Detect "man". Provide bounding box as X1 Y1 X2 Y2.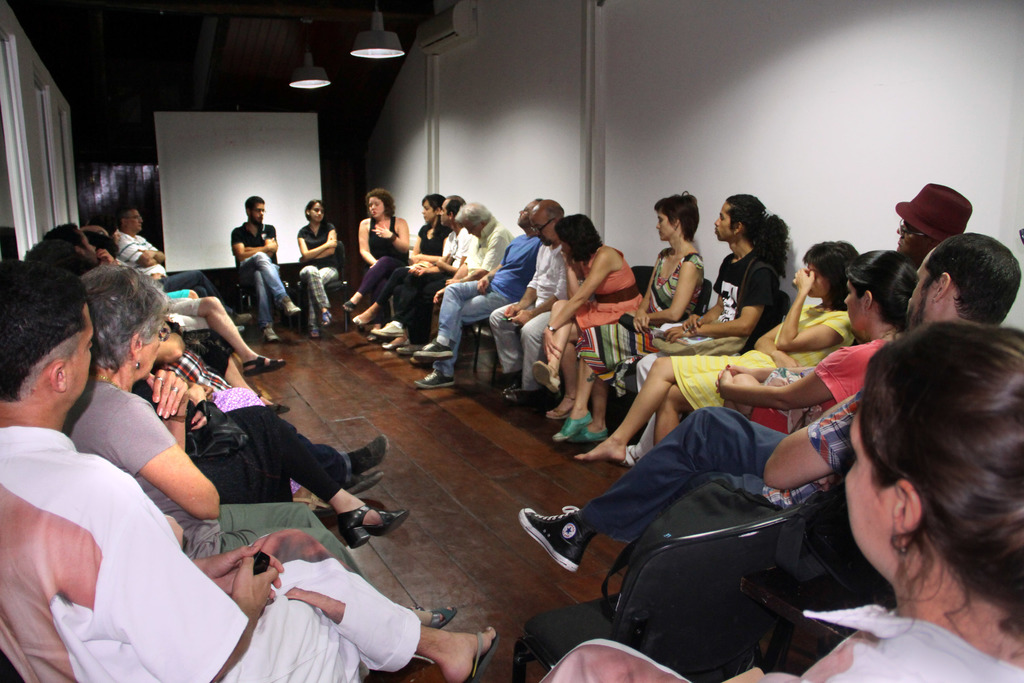
522 217 1023 578.
